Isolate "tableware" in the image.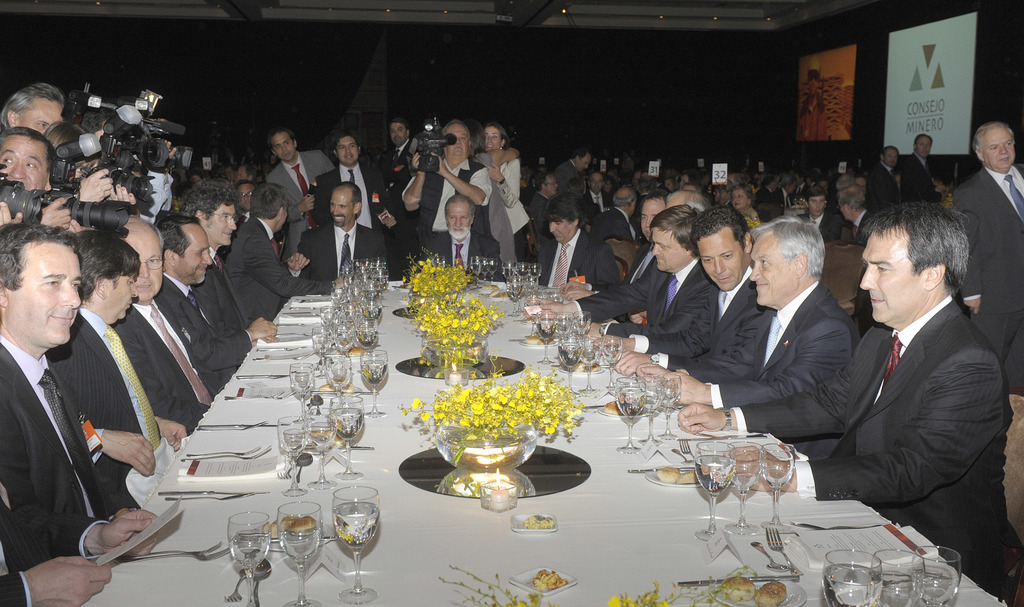
Isolated region: left=320, top=492, right=387, bottom=563.
